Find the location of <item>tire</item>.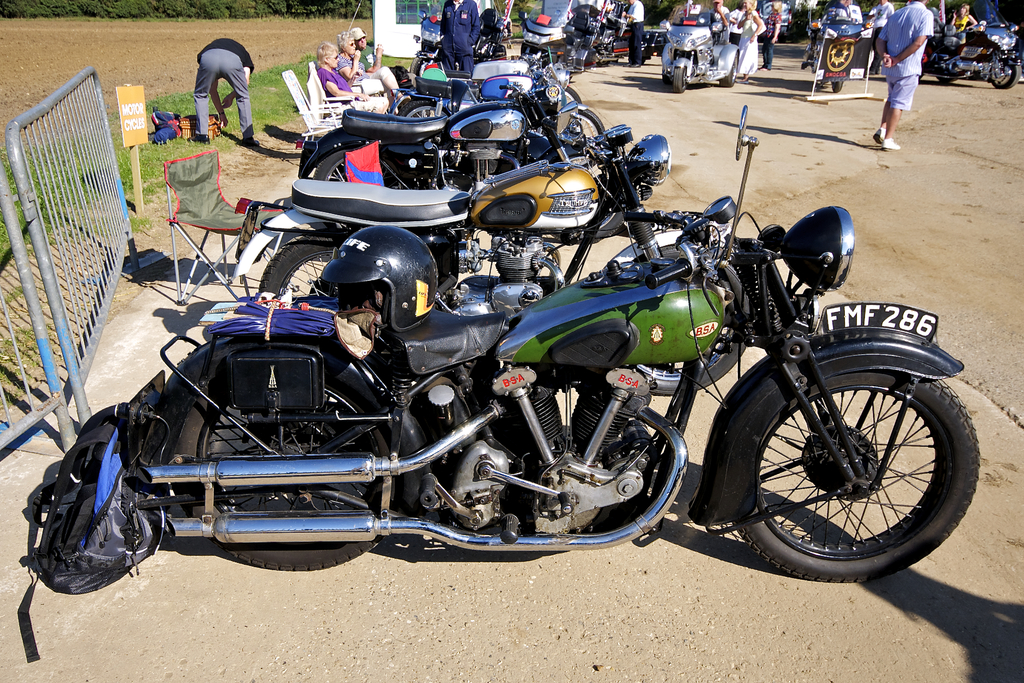
Location: pyautogui.locateOnScreen(673, 68, 685, 92).
